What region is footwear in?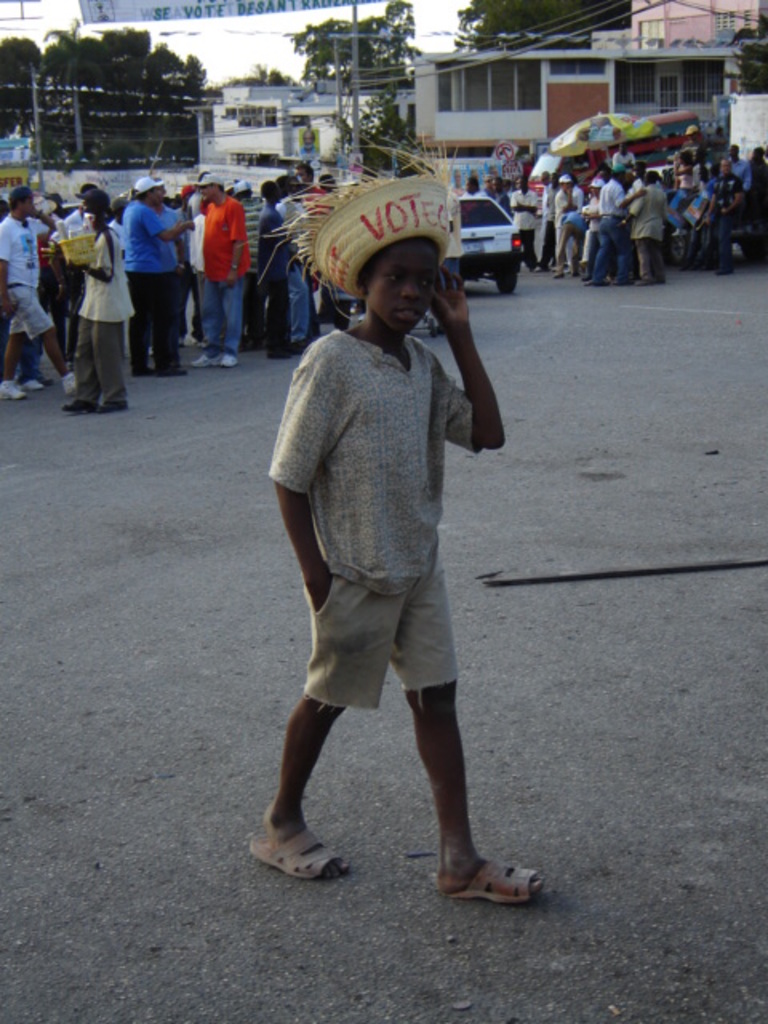
(left=189, top=352, right=213, bottom=371).
